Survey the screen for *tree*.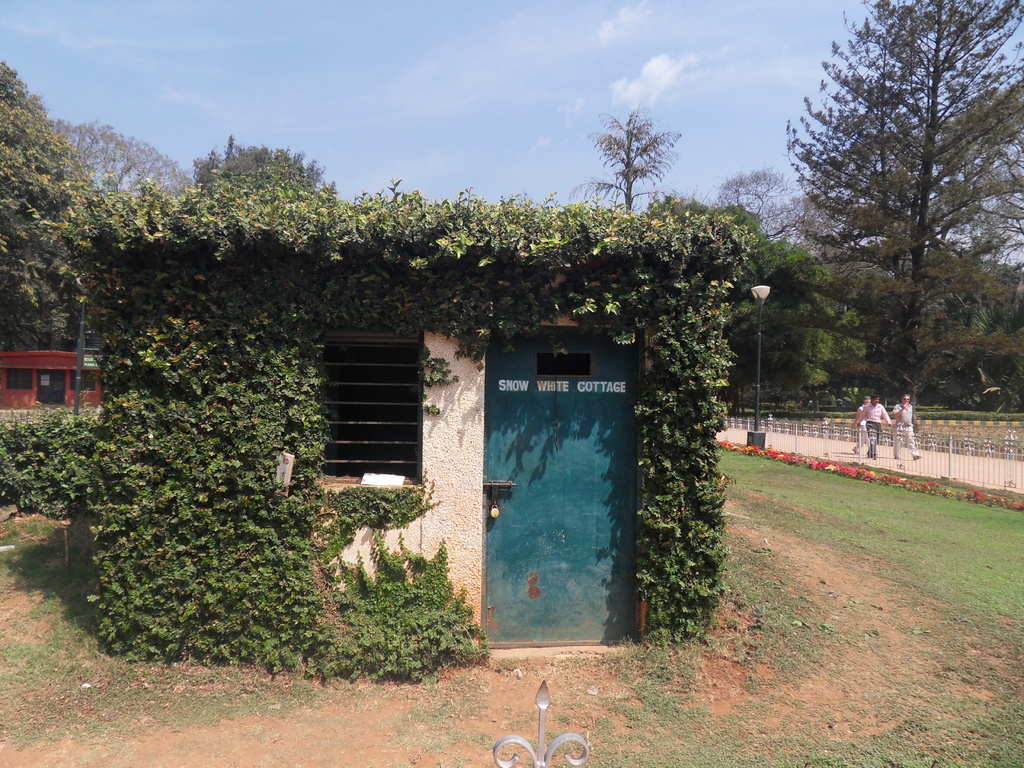
Survey found: [0,51,100,219].
